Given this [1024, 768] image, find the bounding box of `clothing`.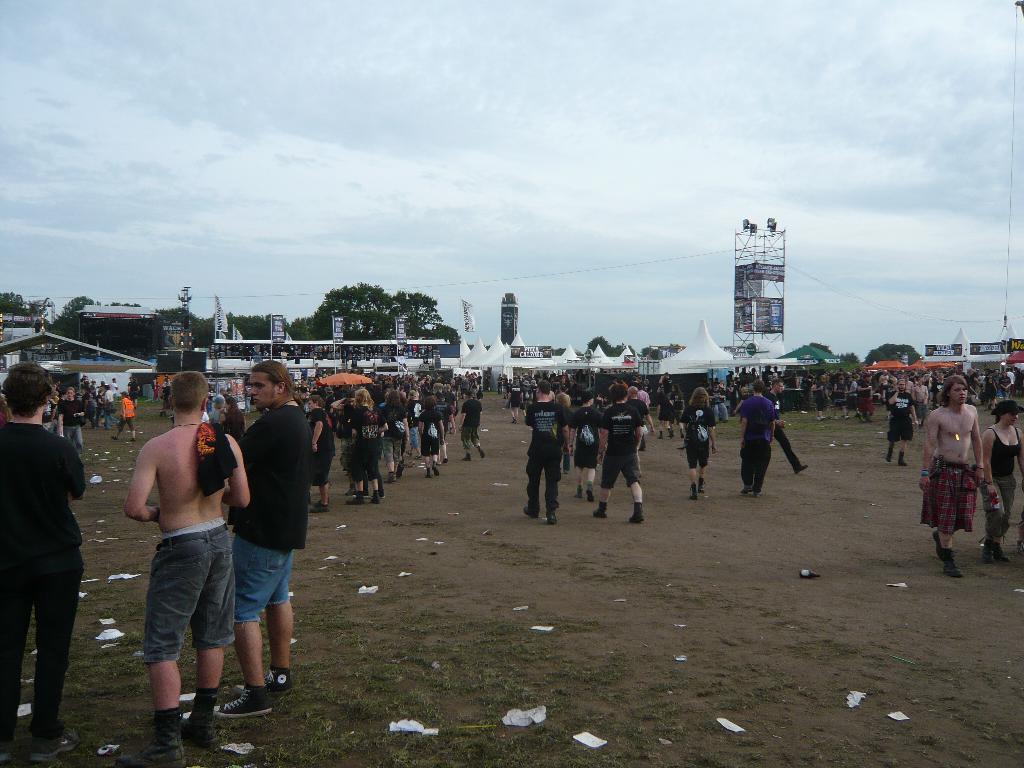
pyautogui.locateOnScreen(349, 405, 388, 479).
